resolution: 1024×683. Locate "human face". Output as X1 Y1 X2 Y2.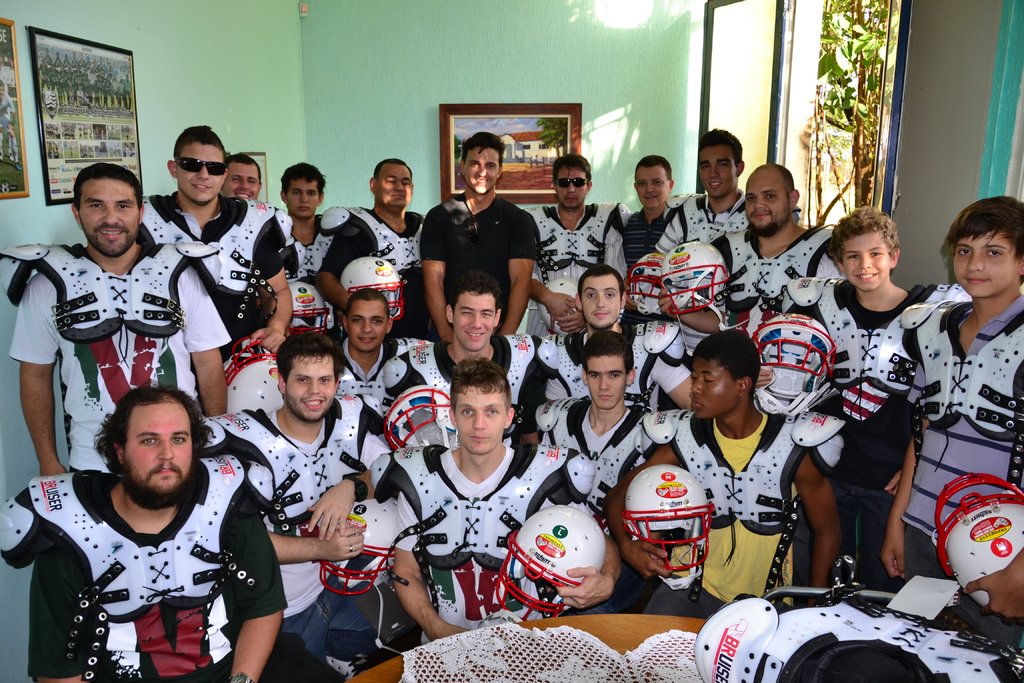
465 147 499 195.
